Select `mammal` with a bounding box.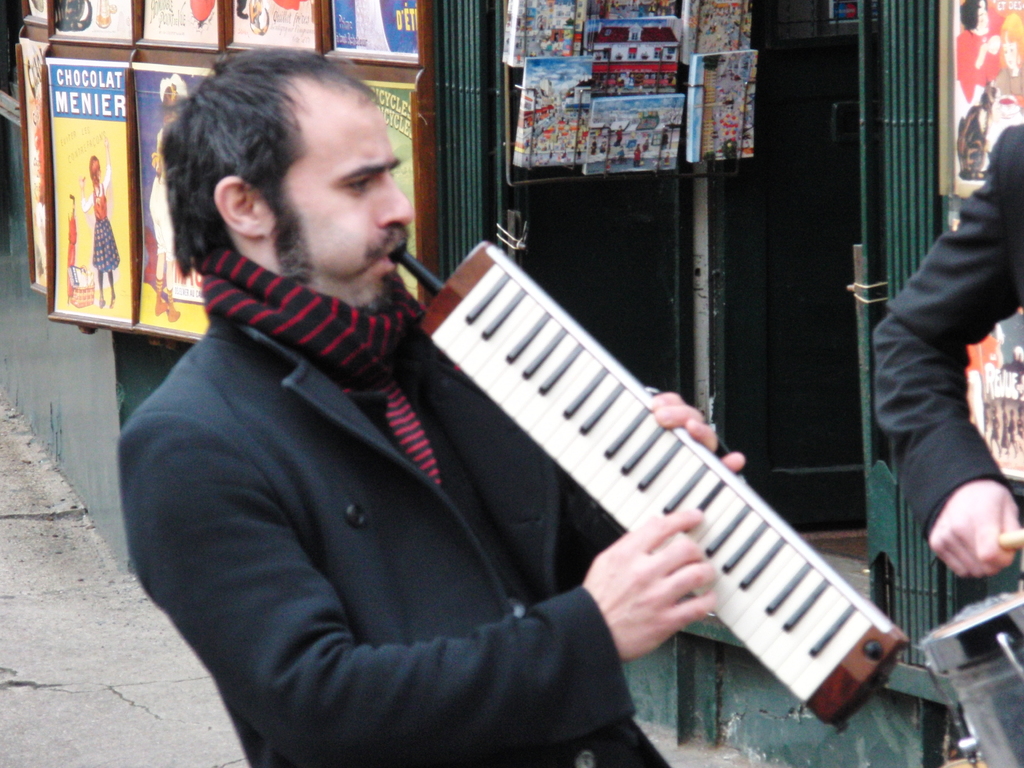
crop(851, 64, 1023, 639).
